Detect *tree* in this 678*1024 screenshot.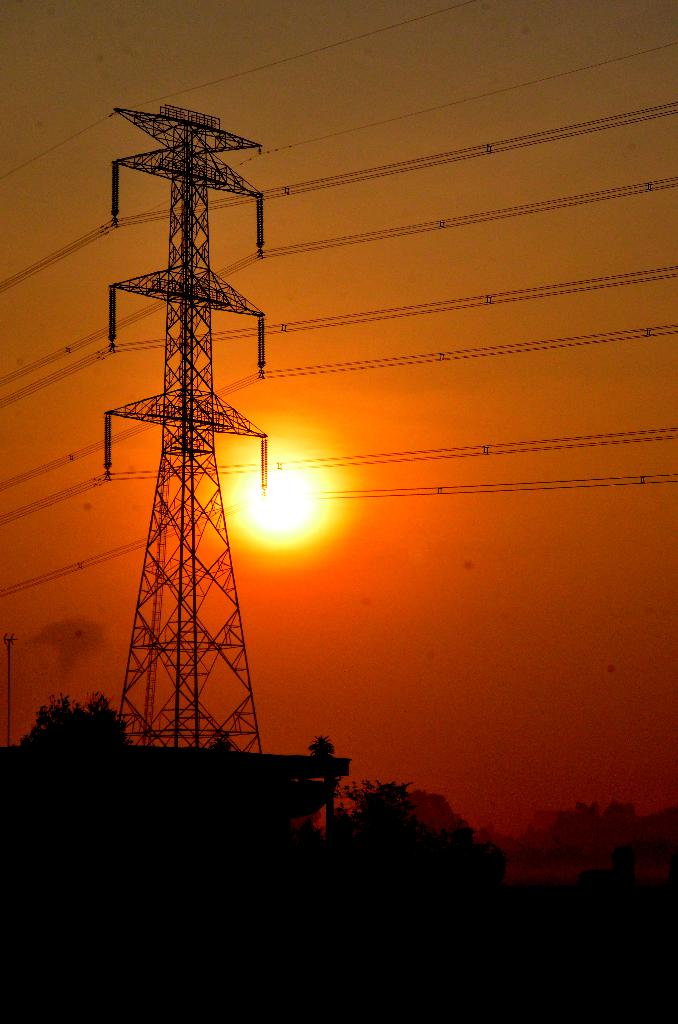
Detection: Rect(14, 690, 136, 751).
